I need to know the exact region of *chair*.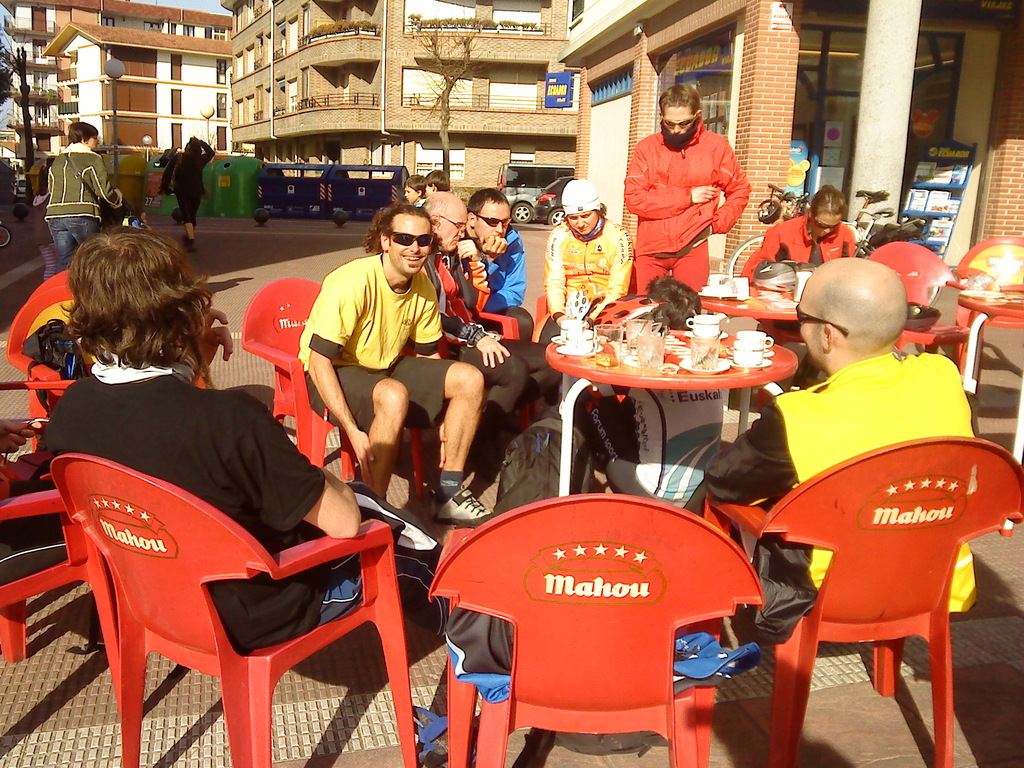
Region: <box>239,274,367,471</box>.
